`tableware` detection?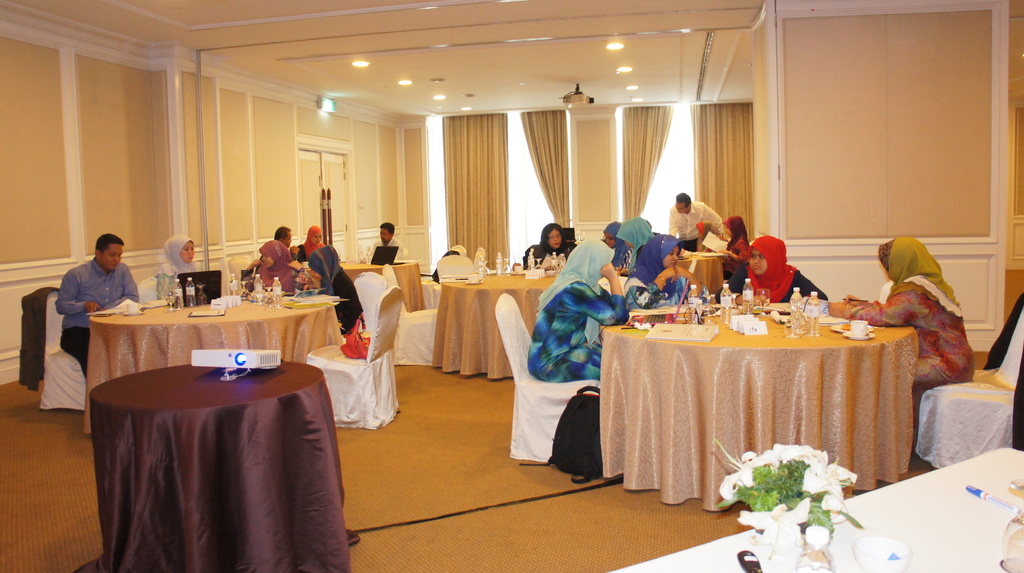
506 257 509 275
